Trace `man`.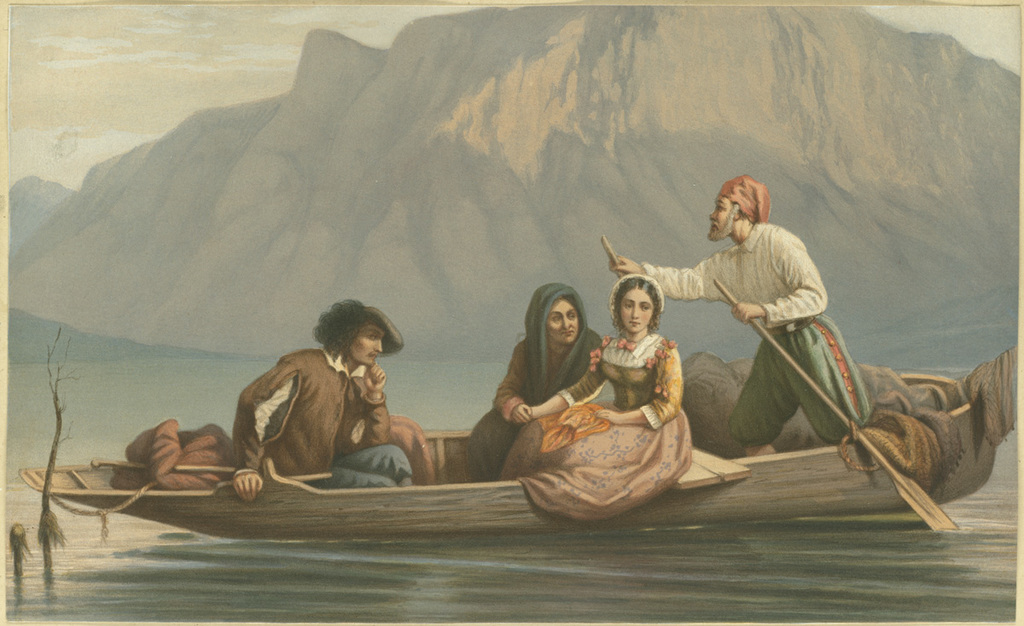
Traced to box(236, 299, 415, 500).
